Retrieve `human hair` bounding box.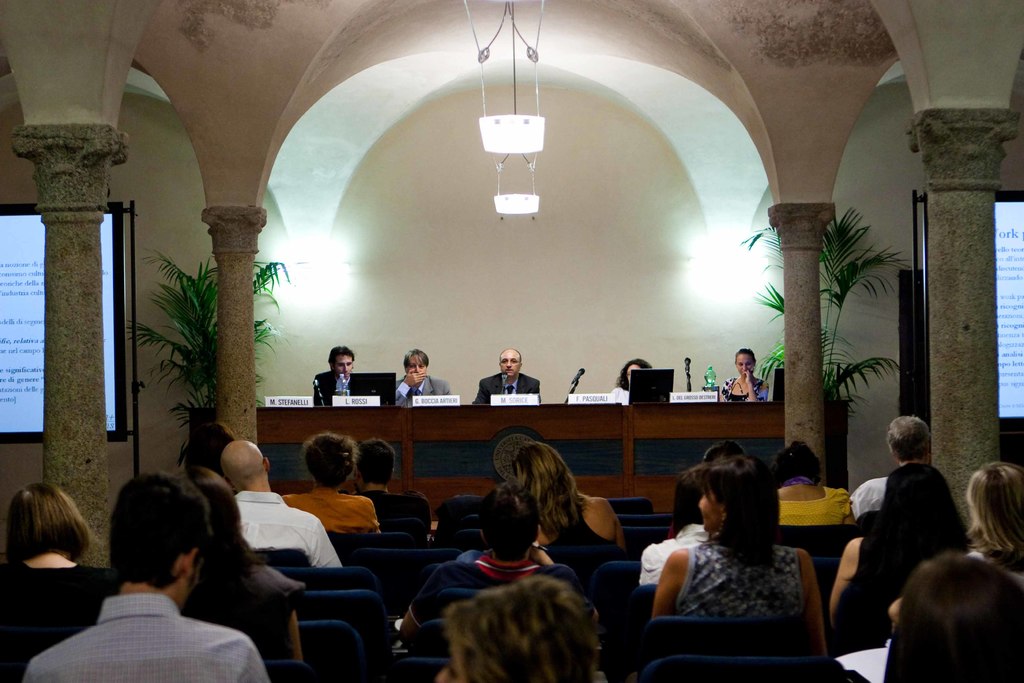
Bounding box: (x1=328, y1=346, x2=356, y2=367).
